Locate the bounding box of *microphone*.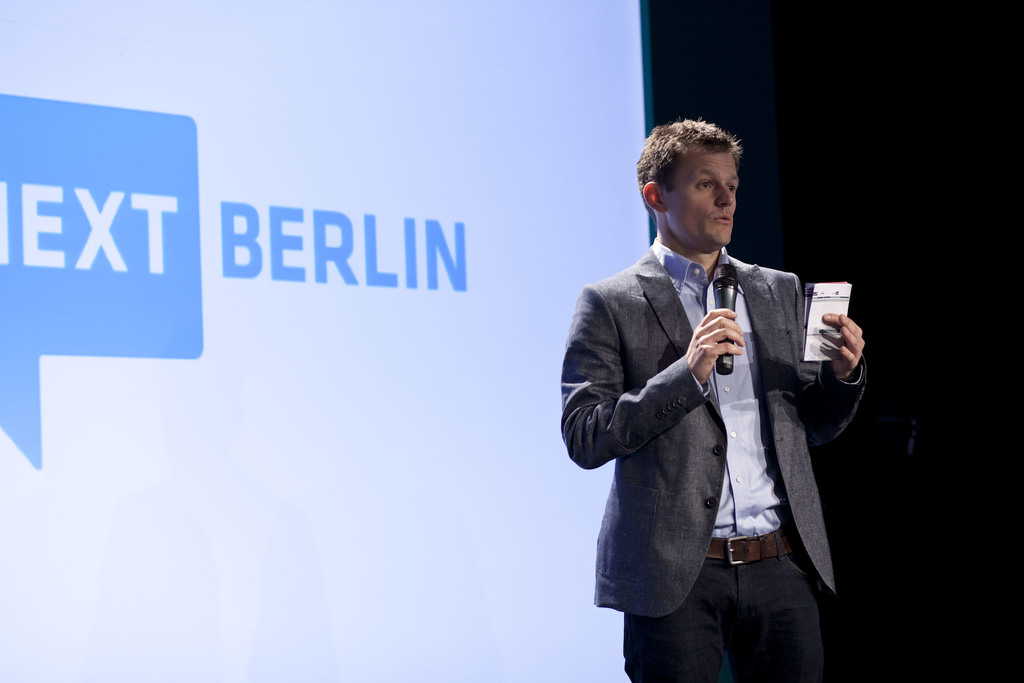
Bounding box: 715, 263, 752, 379.
